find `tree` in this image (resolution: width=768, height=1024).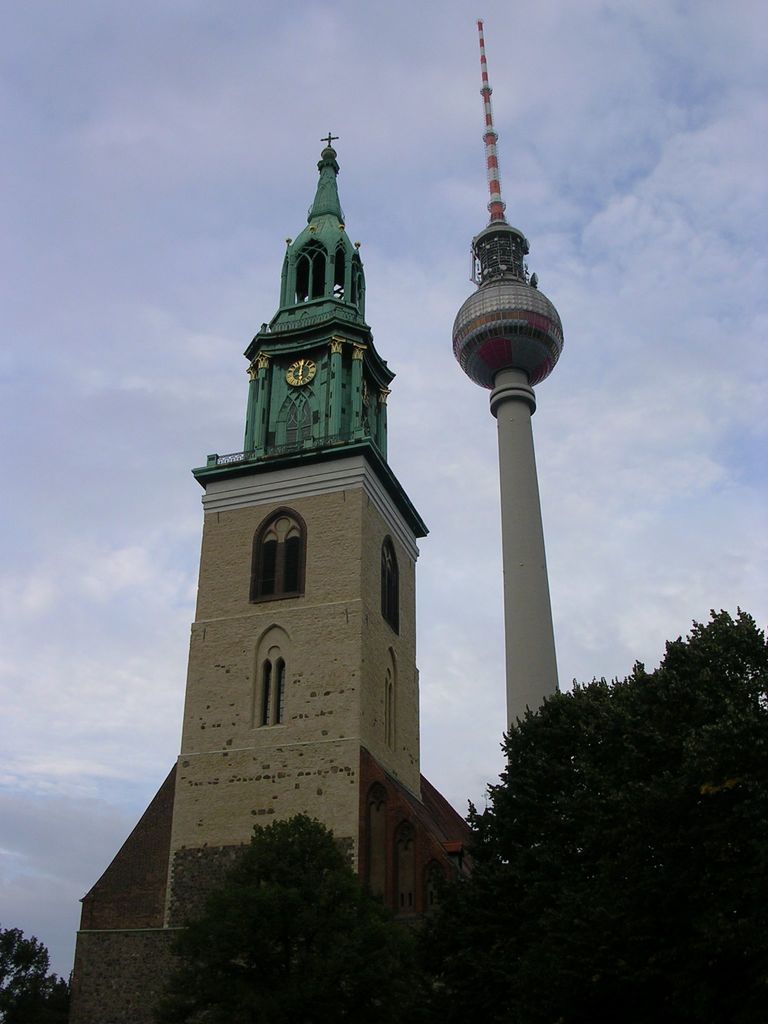
rect(2, 927, 72, 1019).
